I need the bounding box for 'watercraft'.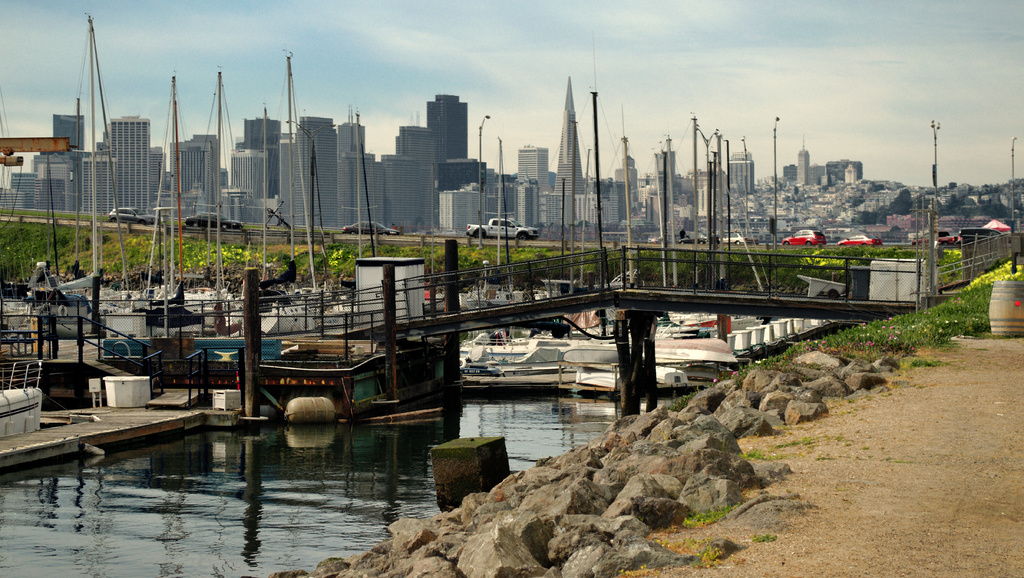
Here it is: bbox(58, 20, 111, 293).
